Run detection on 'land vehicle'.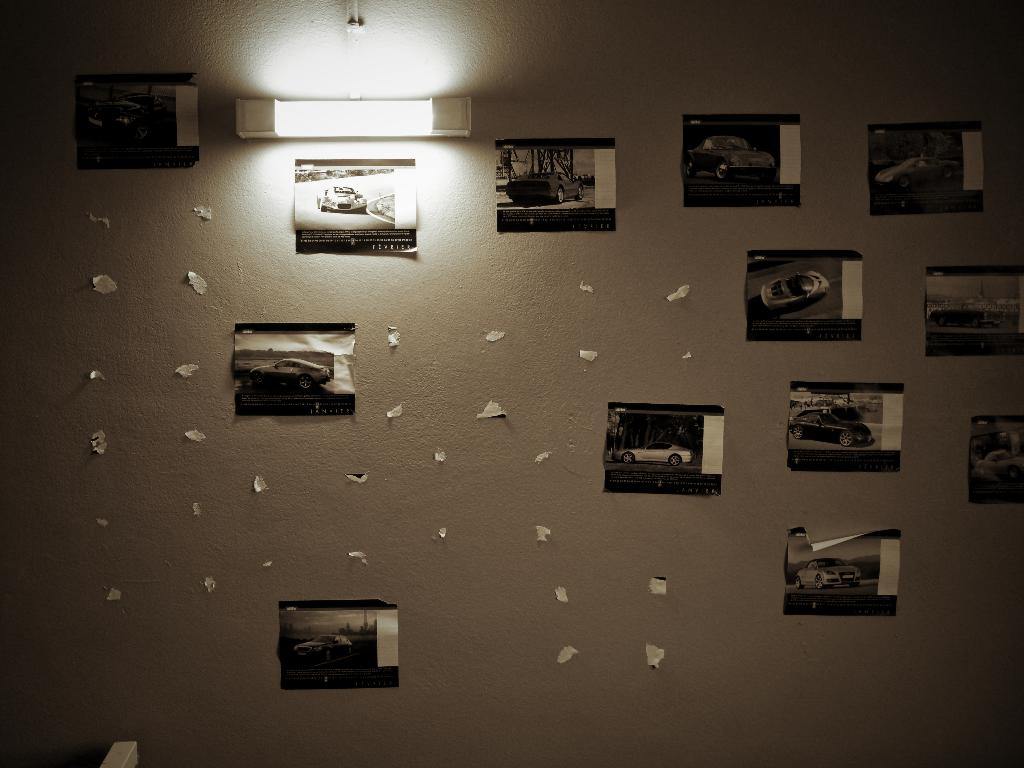
Result: 246/353/333/396.
